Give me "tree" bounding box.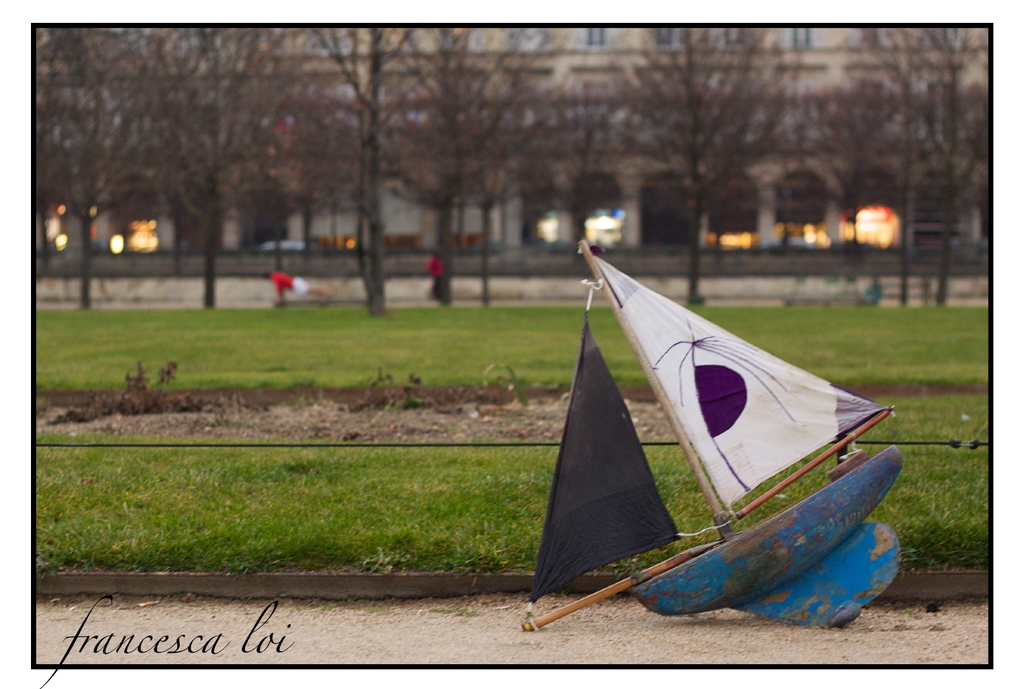
[140, 22, 311, 310].
